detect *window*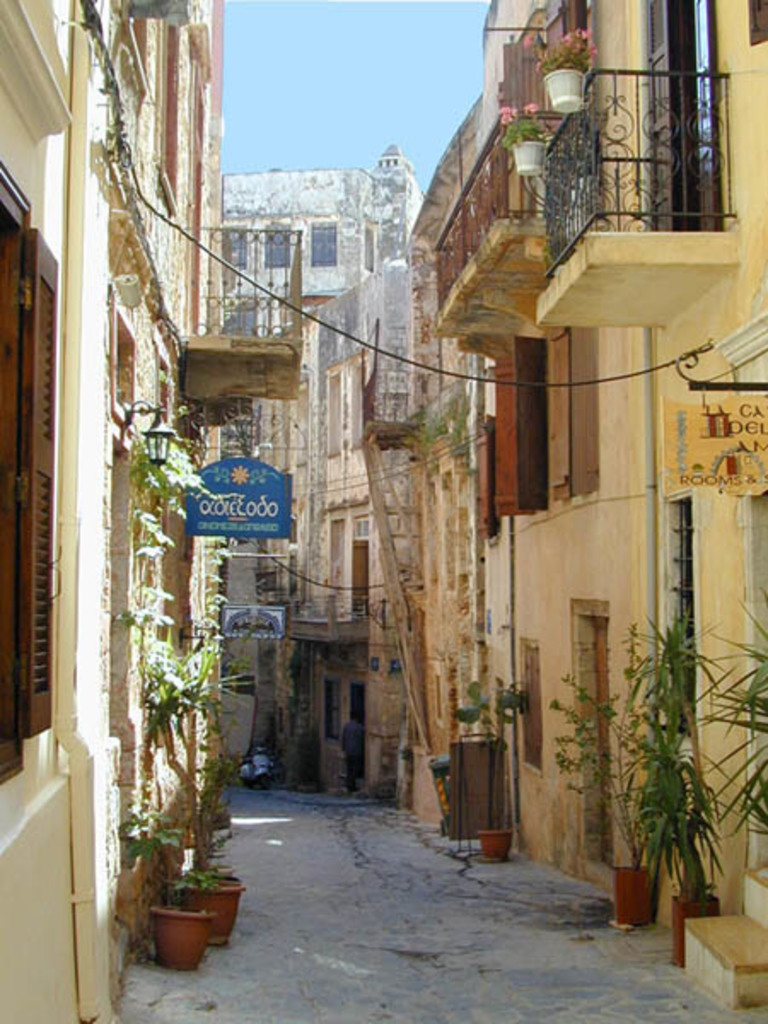
x1=0, y1=172, x2=61, y2=795
